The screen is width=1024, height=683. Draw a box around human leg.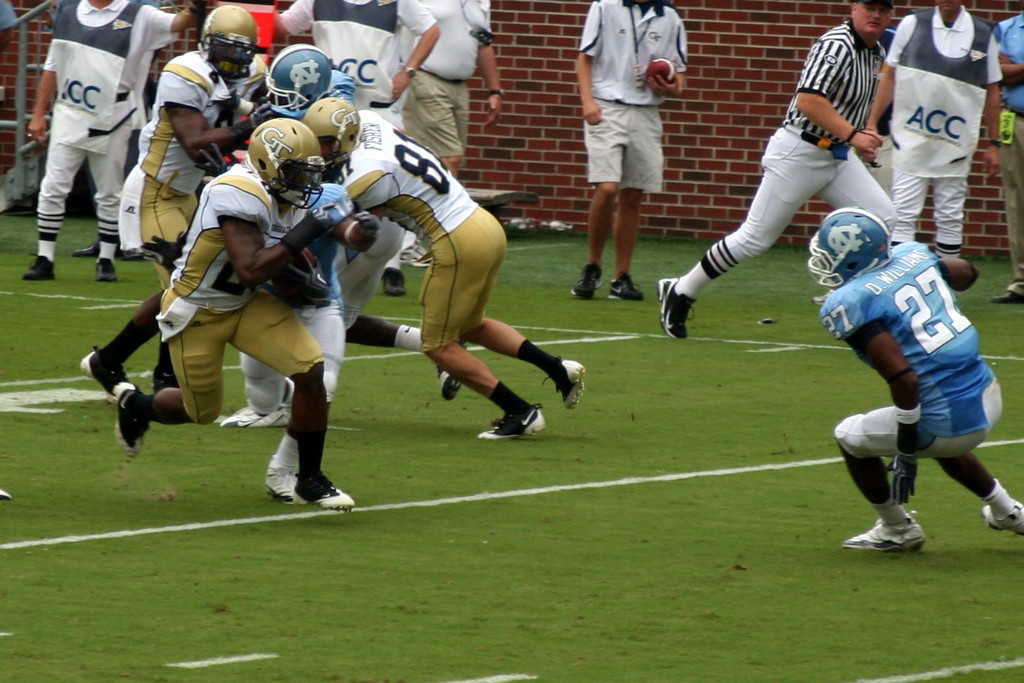
<box>893,161,927,238</box>.
